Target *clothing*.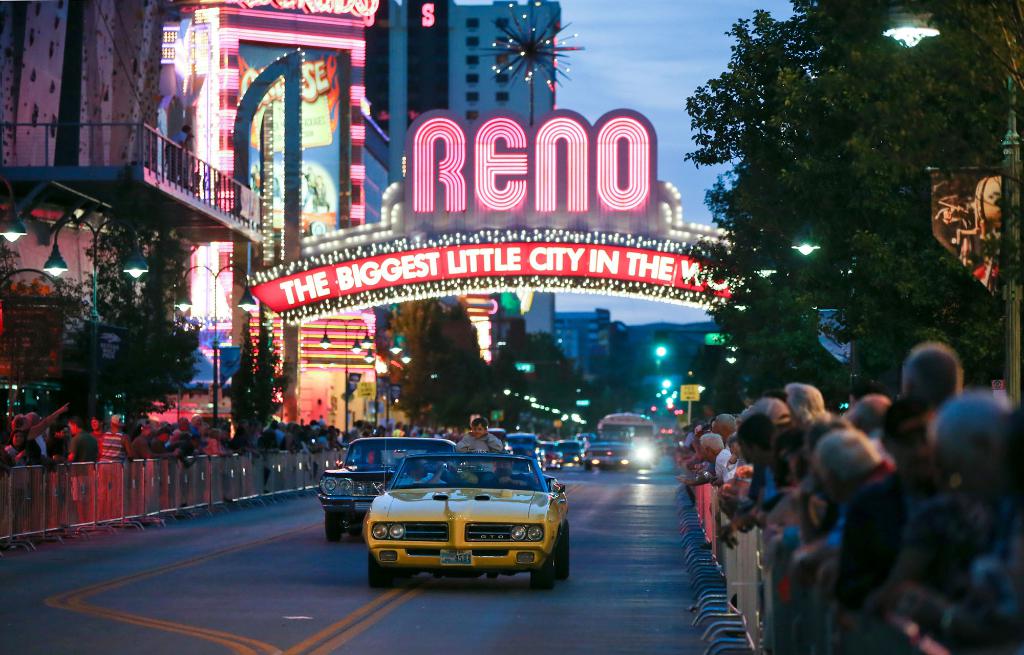
Target region: {"left": 204, "top": 437, "right": 220, "bottom": 495}.
